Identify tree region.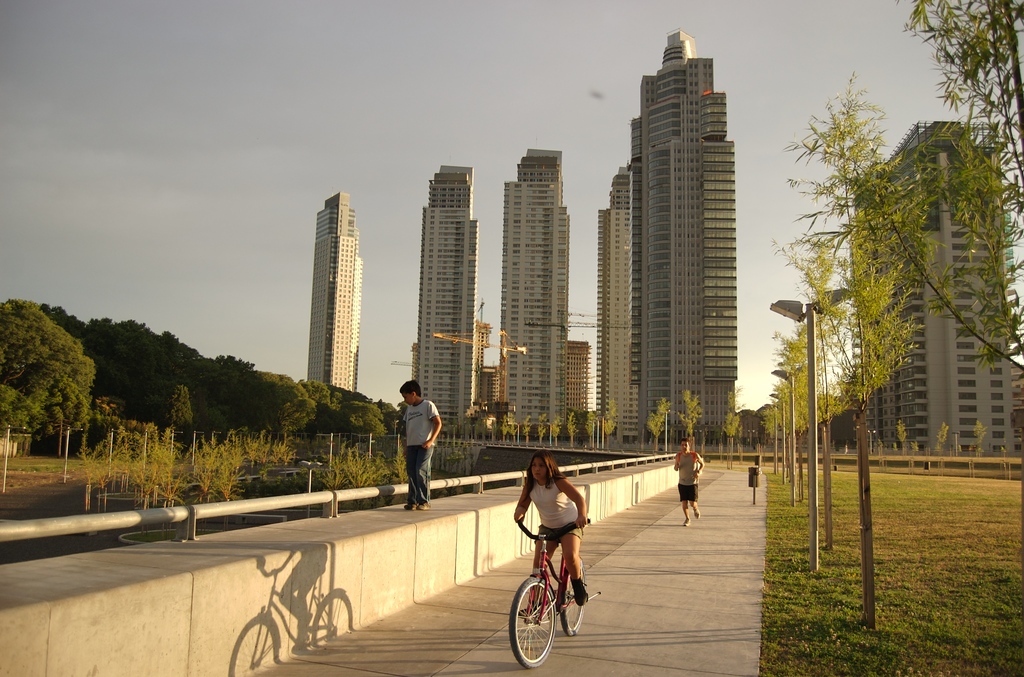
Region: 0, 297, 95, 456.
